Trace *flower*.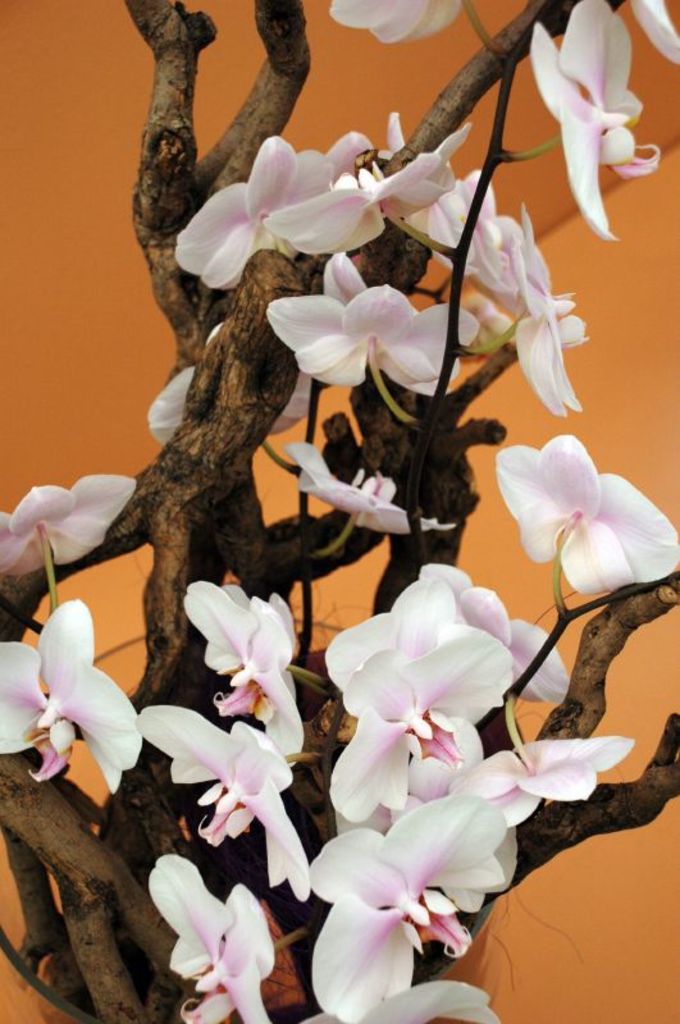
Traced to region(492, 430, 679, 594).
